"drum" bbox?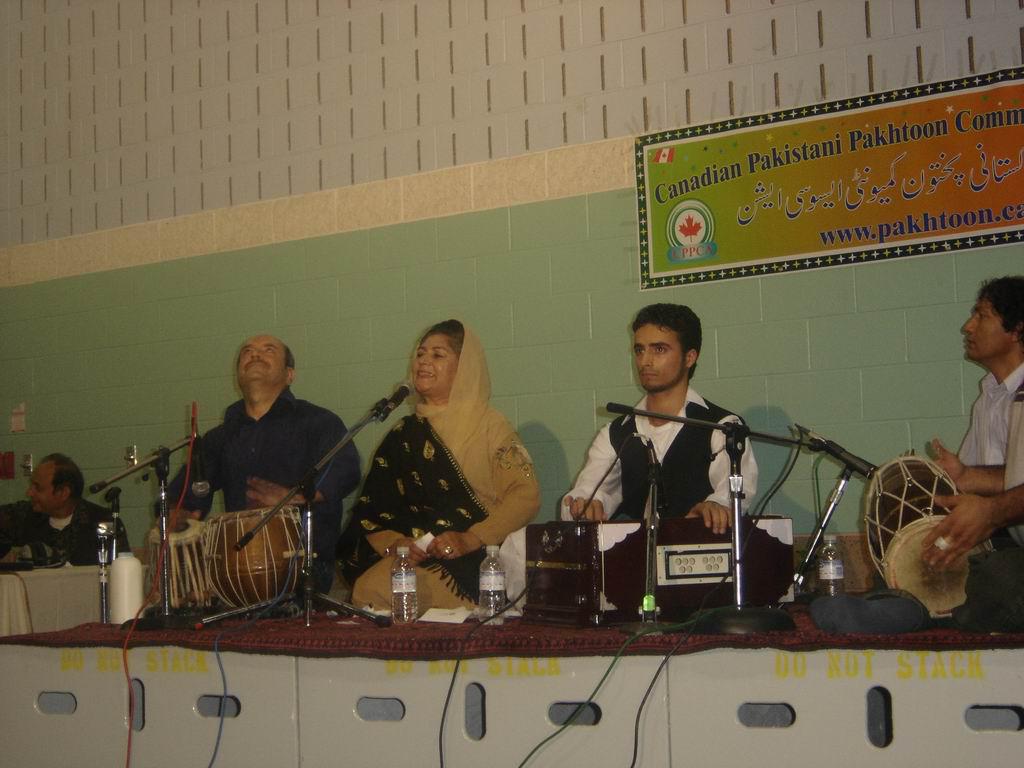
<region>864, 456, 992, 616</region>
